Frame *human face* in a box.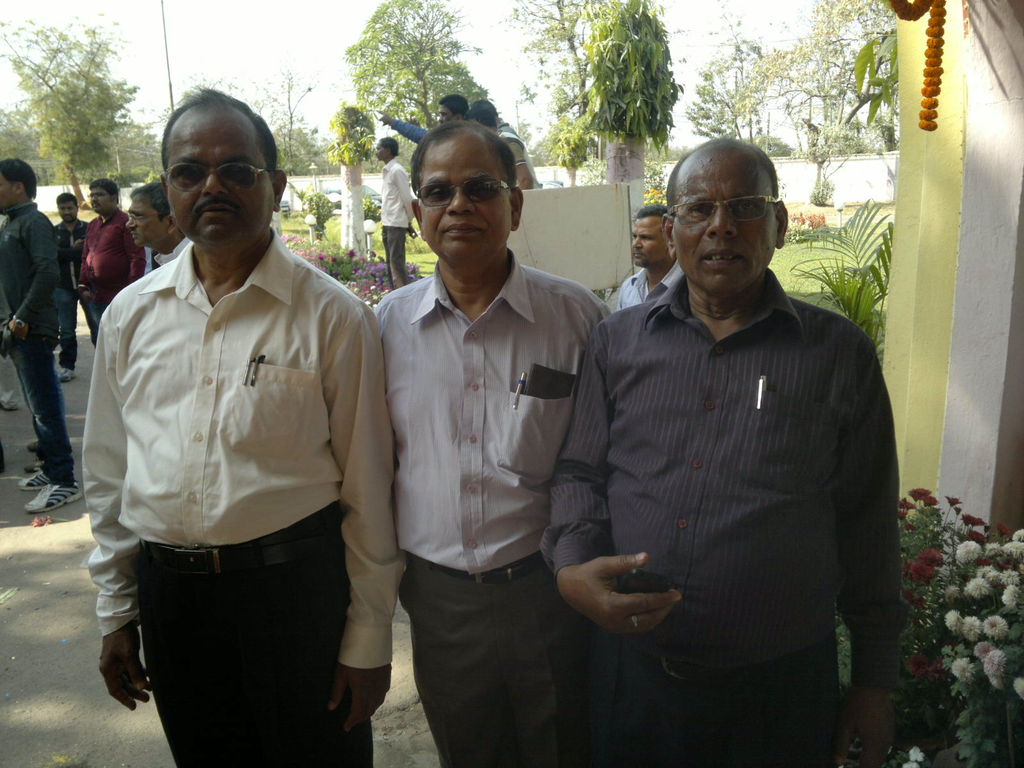
<region>89, 187, 113, 213</region>.
